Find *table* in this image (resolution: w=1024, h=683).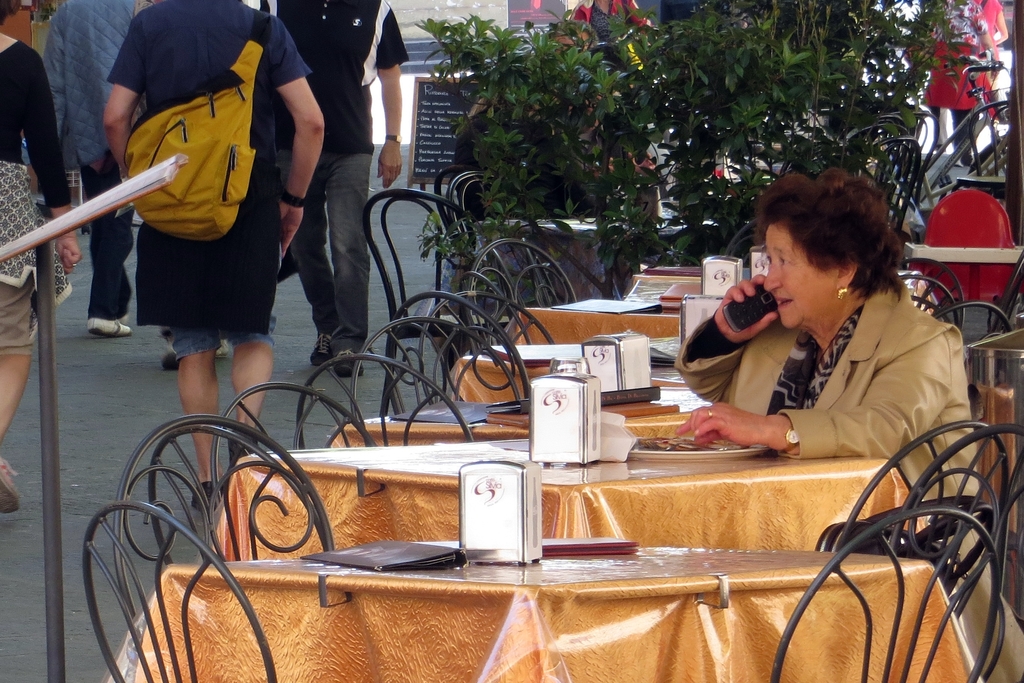
detection(101, 534, 983, 682).
